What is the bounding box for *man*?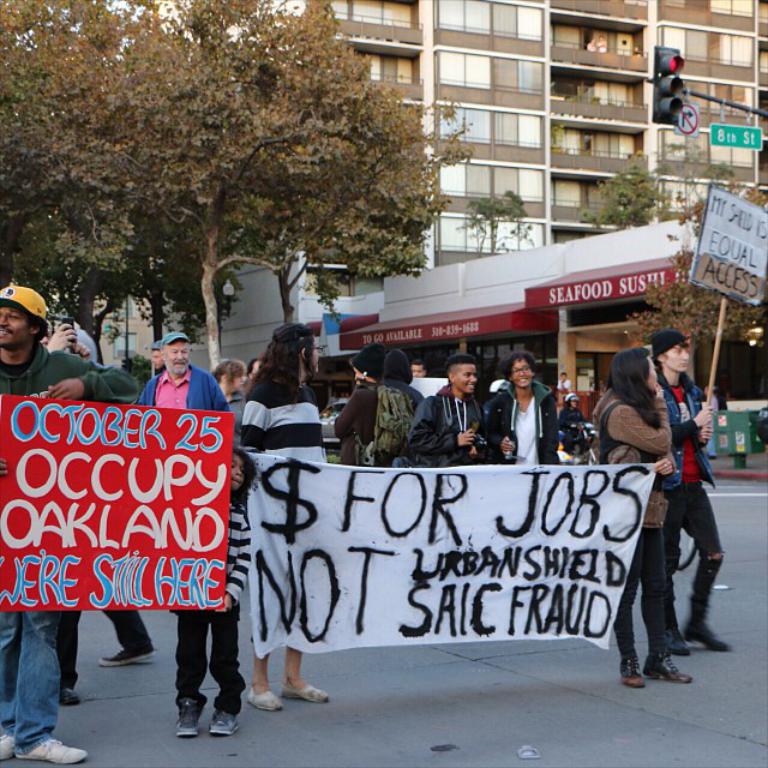
BBox(96, 607, 156, 661).
